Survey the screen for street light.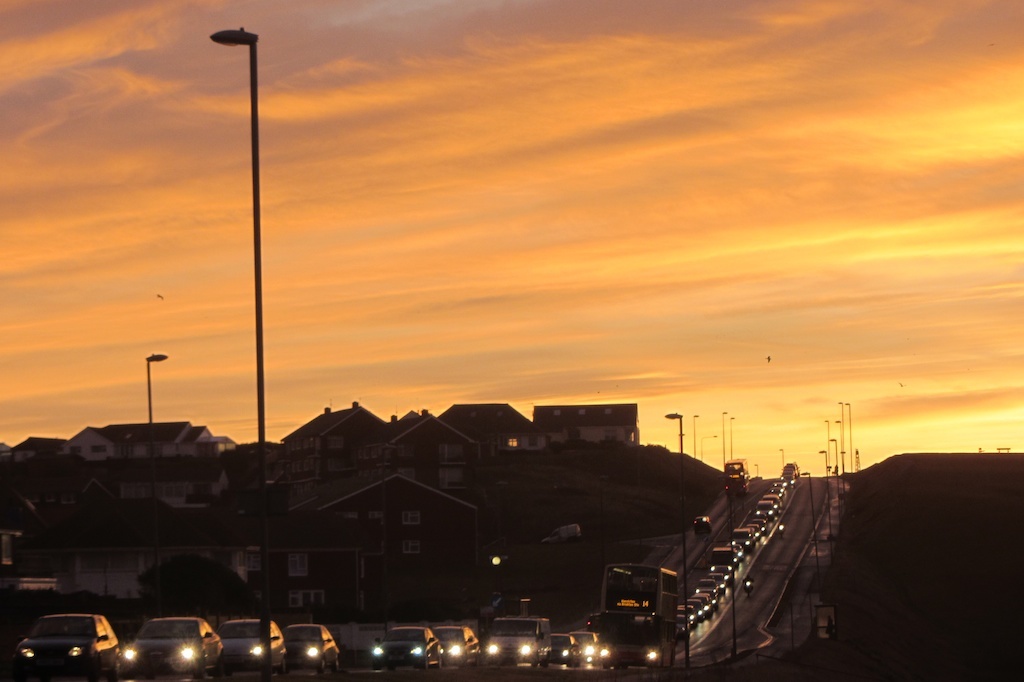
Survey found: crop(815, 449, 837, 548).
